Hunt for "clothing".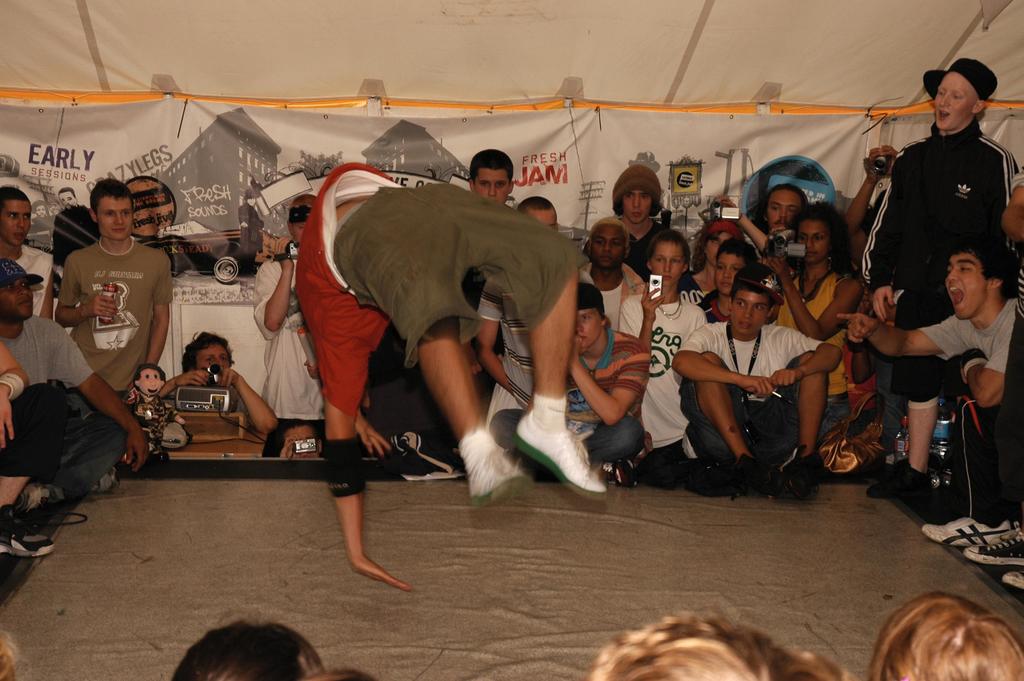
Hunted down at (left=0, top=242, right=51, bottom=311).
